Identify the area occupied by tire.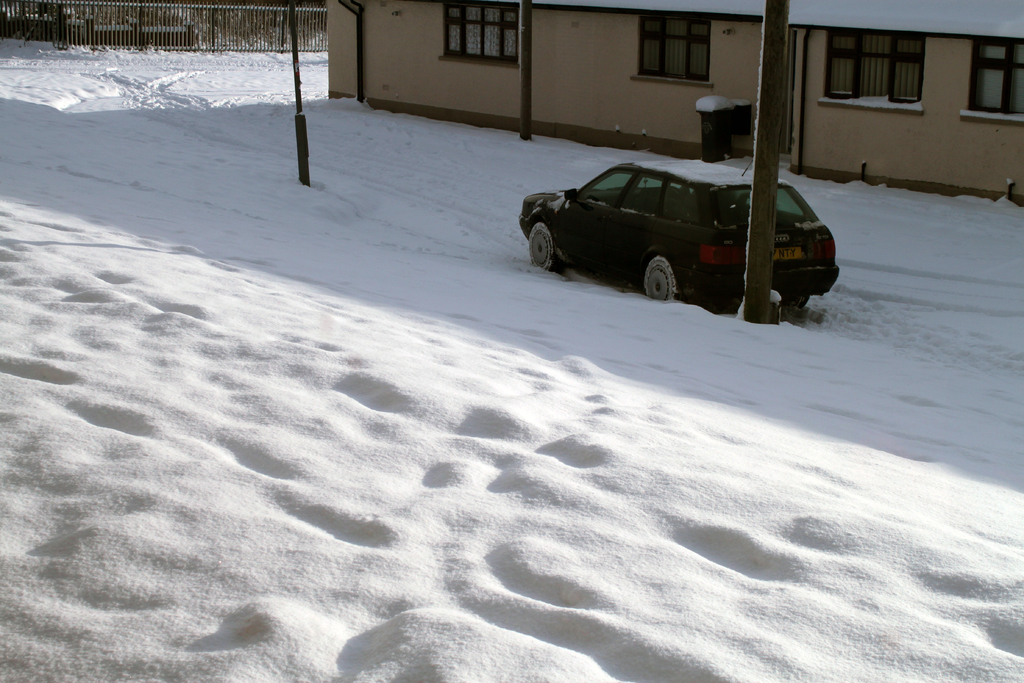
Area: left=632, top=244, right=711, bottom=300.
